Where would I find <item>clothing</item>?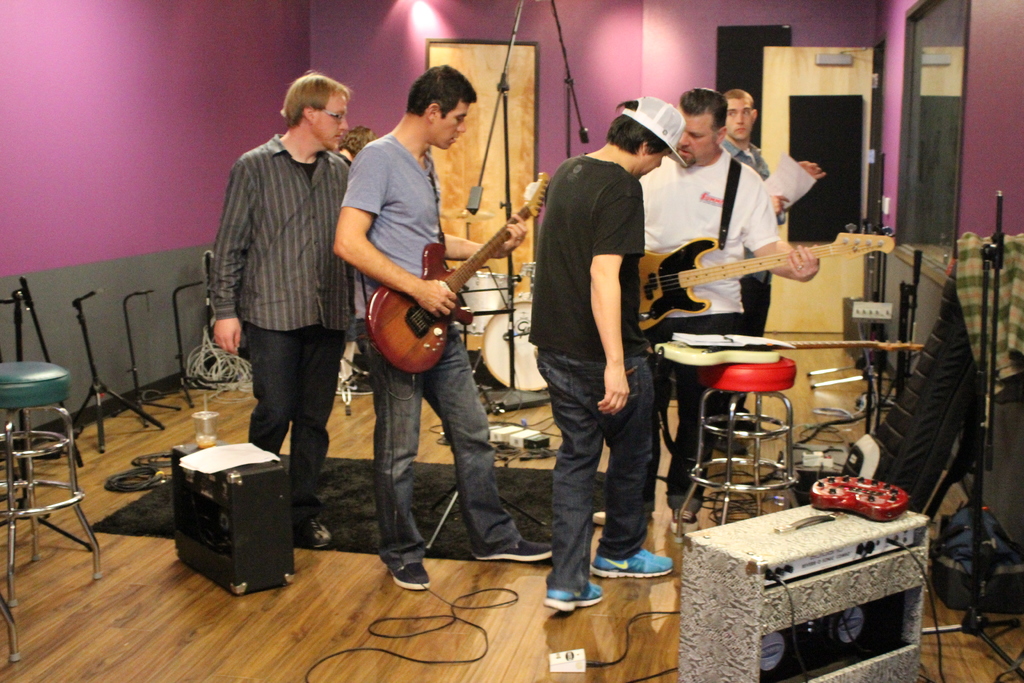
At 335,153,349,158.
